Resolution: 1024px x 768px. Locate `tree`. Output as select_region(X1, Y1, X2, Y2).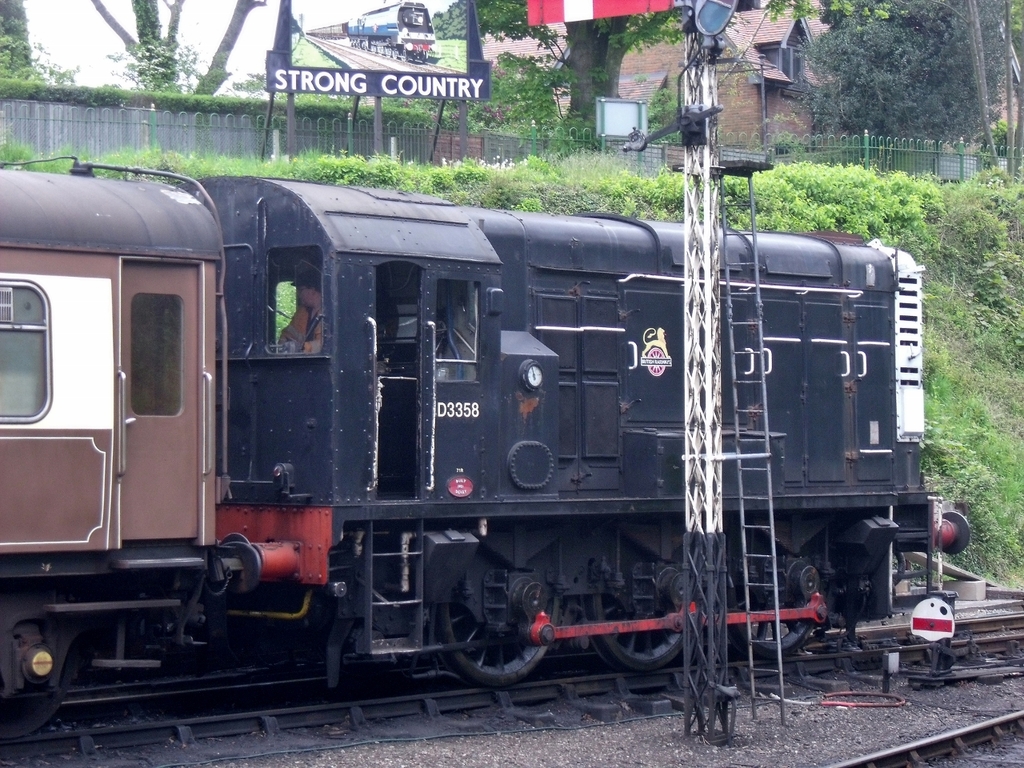
select_region(762, 0, 1009, 171).
